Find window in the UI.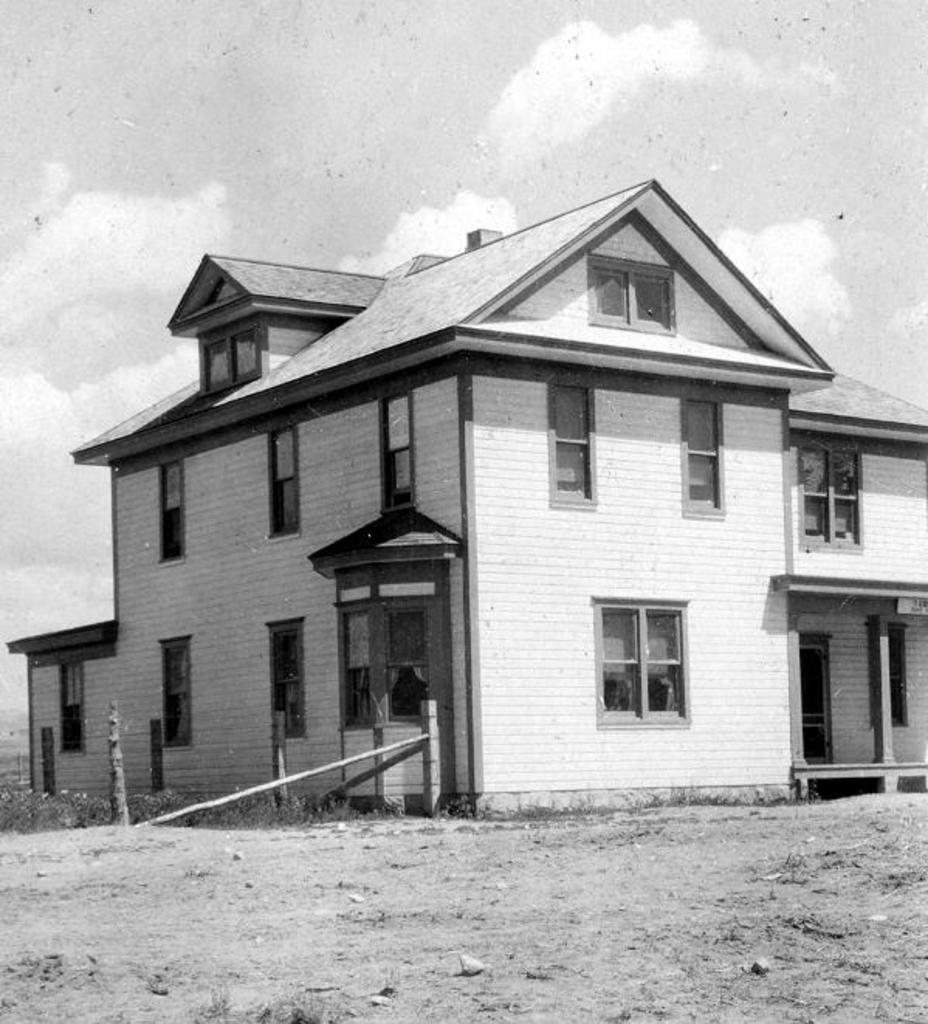
UI element at locate(206, 333, 257, 387).
